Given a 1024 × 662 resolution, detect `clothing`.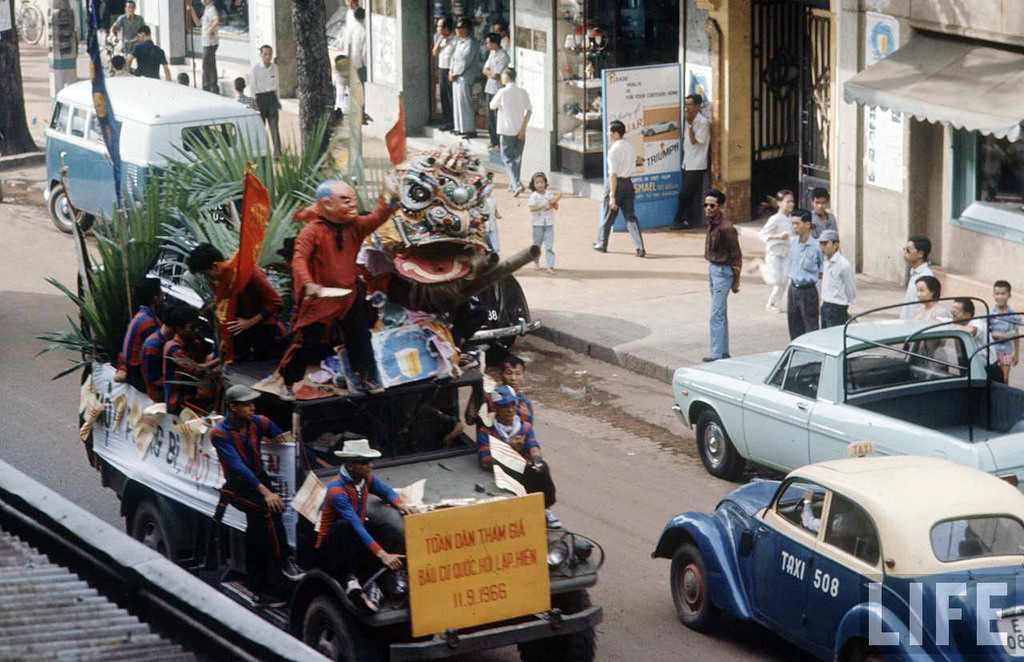
l=981, t=302, r=1023, b=381.
